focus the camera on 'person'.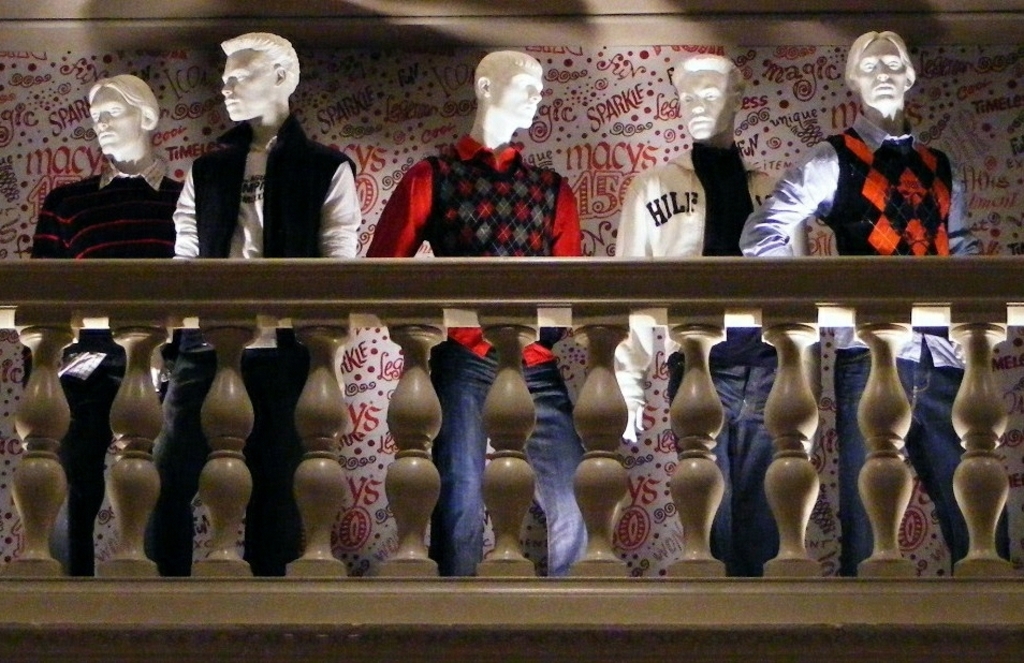
Focus region: box(424, 46, 590, 580).
